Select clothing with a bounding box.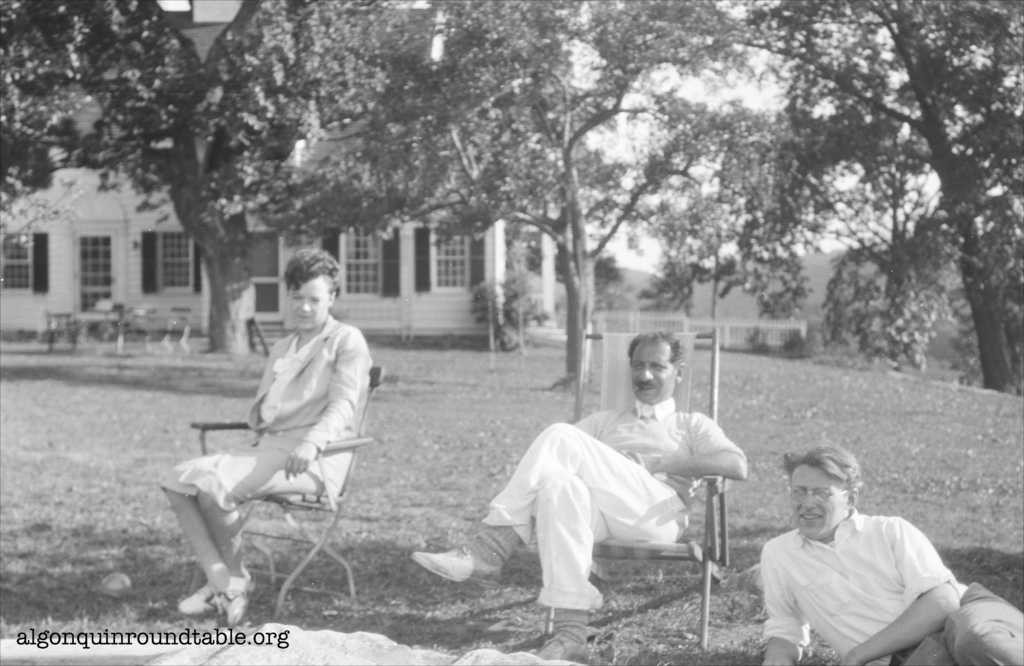
pyautogui.locateOnScreen(488, 395, 746, 613).
